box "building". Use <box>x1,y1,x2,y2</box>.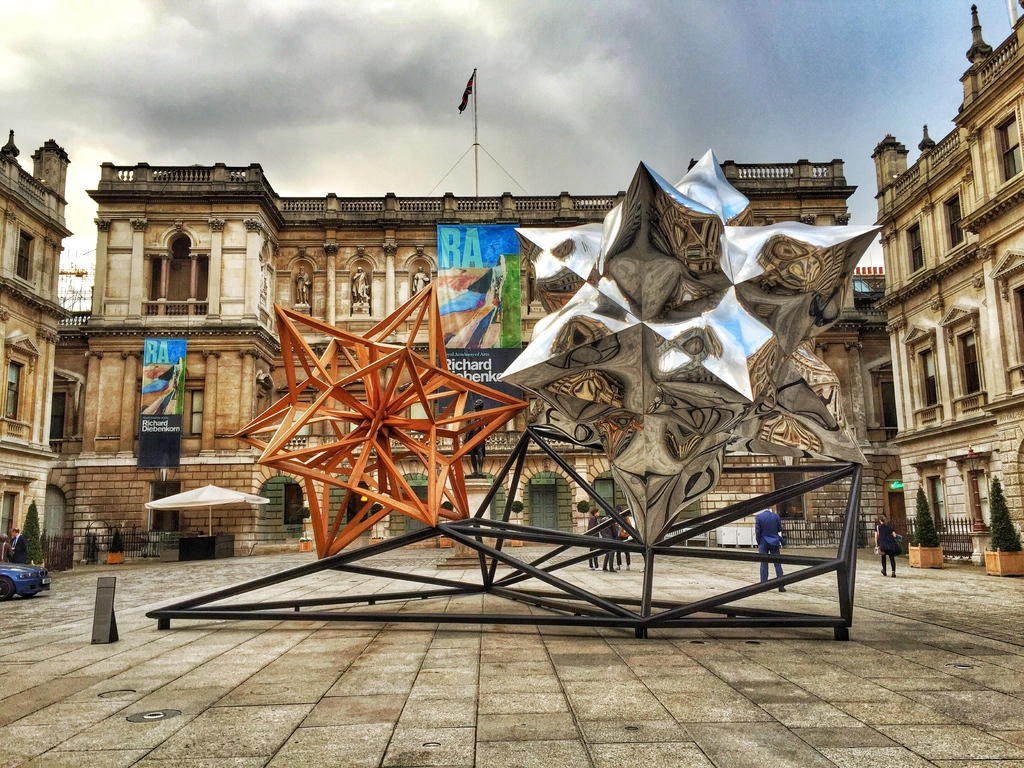
<box>870,0,1023,572</box>.
